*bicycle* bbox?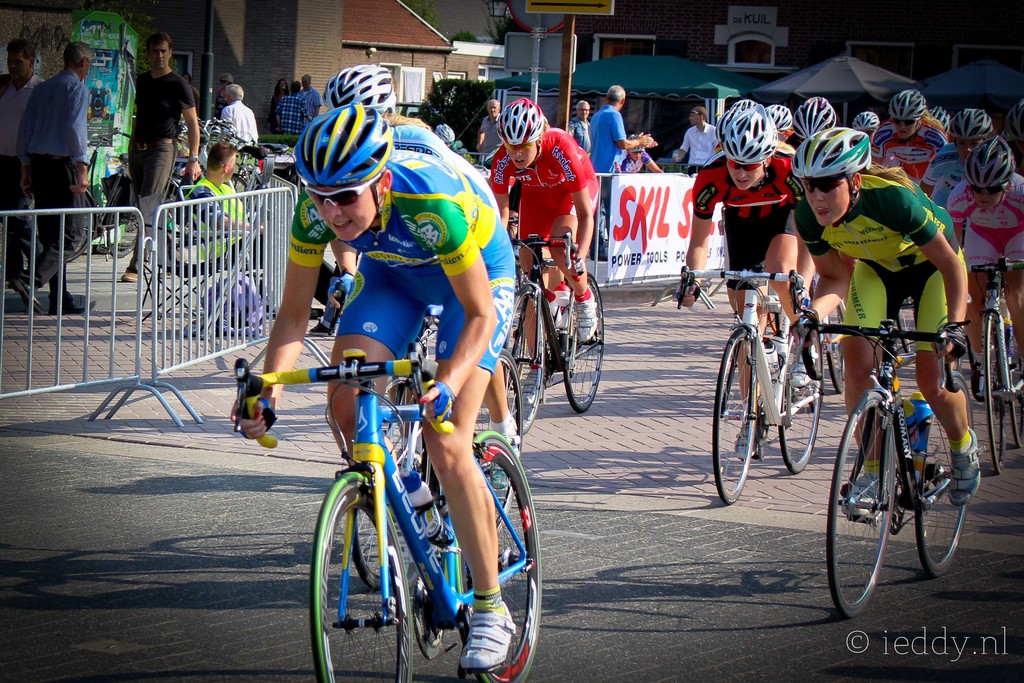
[x1=967, y1=254, x2=1023, y2=475]
